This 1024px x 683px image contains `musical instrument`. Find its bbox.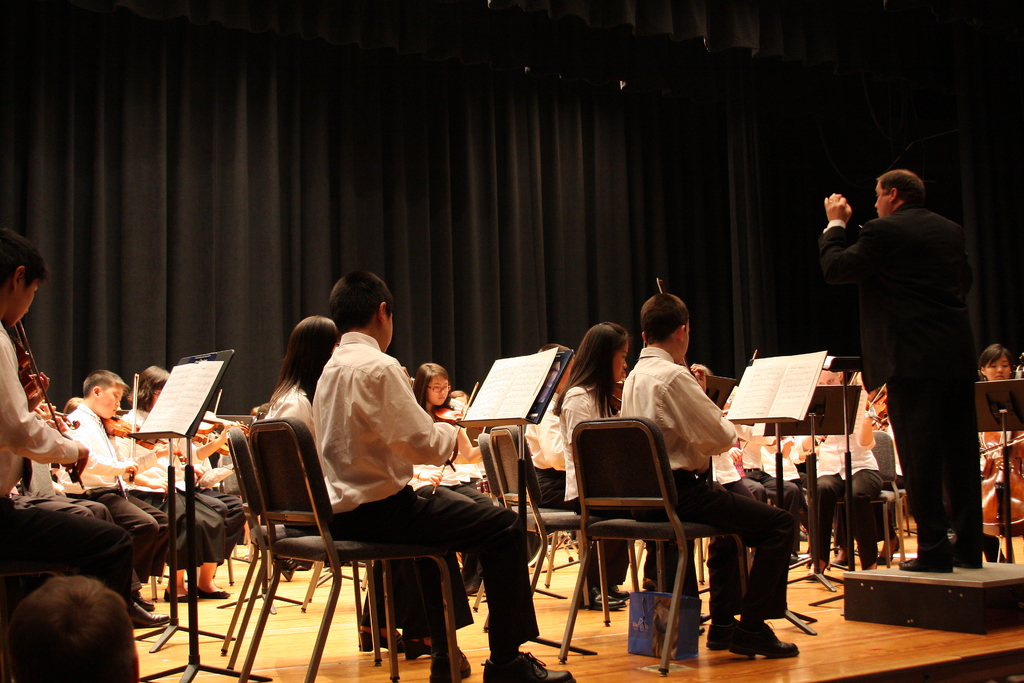
x1=0 y1=318 x2=88 y2=491.
